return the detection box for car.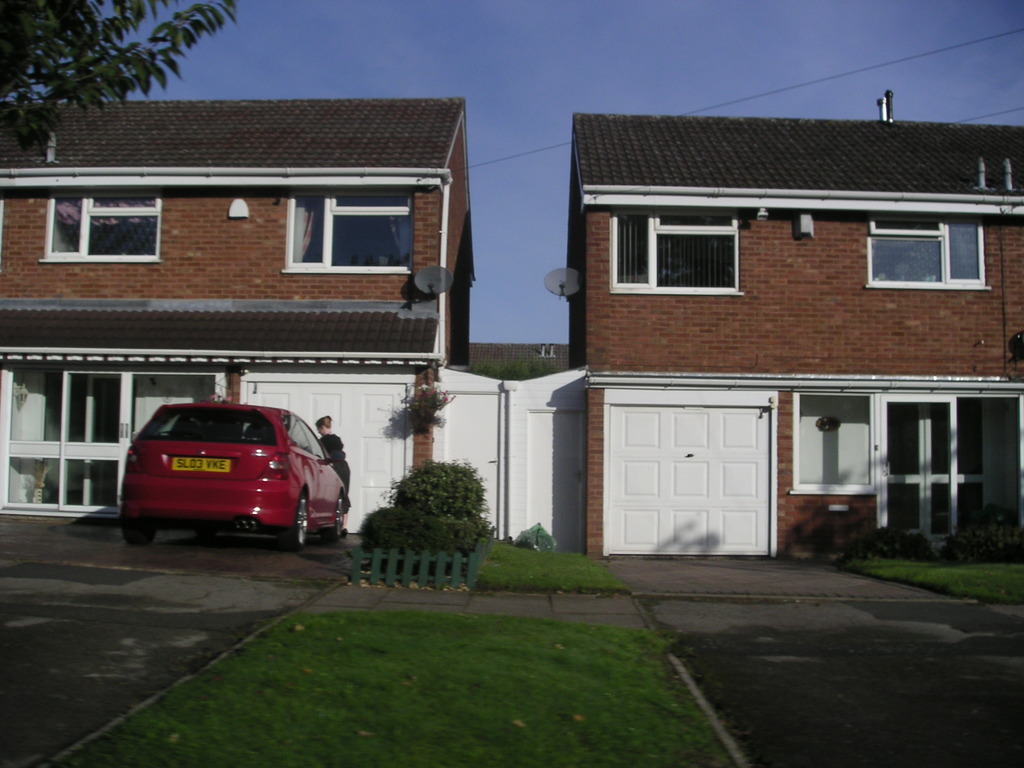
Rect(116, 400, 351, 552).
